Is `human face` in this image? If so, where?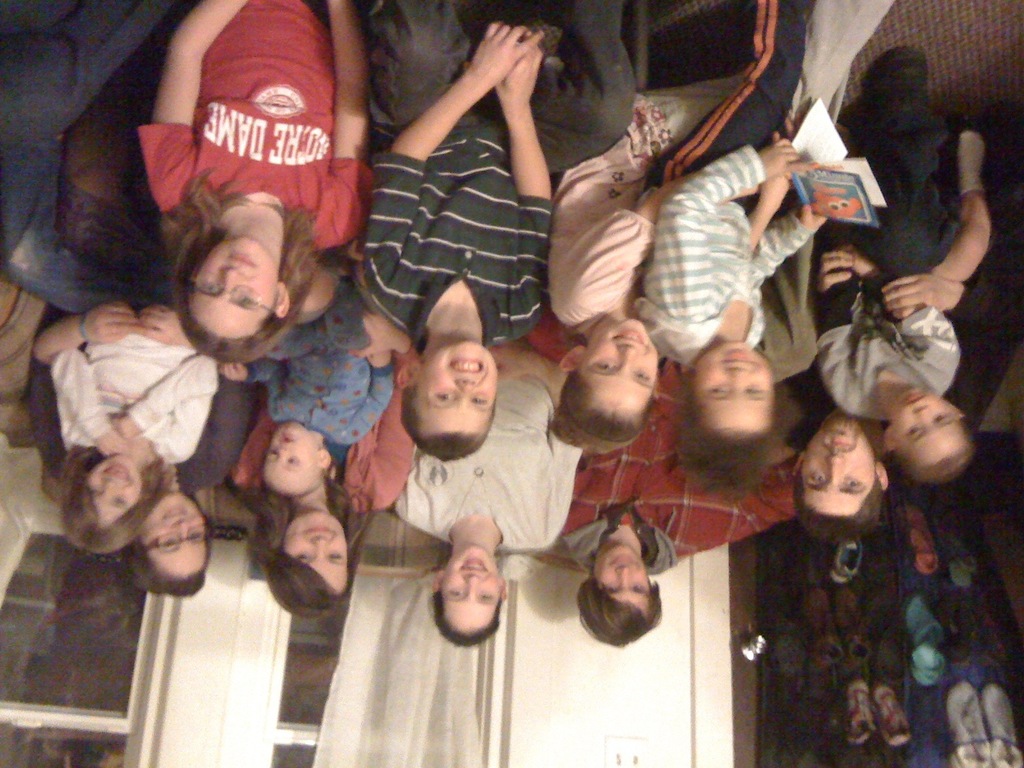
Yes, at box=[591, 550, 655, 622].
